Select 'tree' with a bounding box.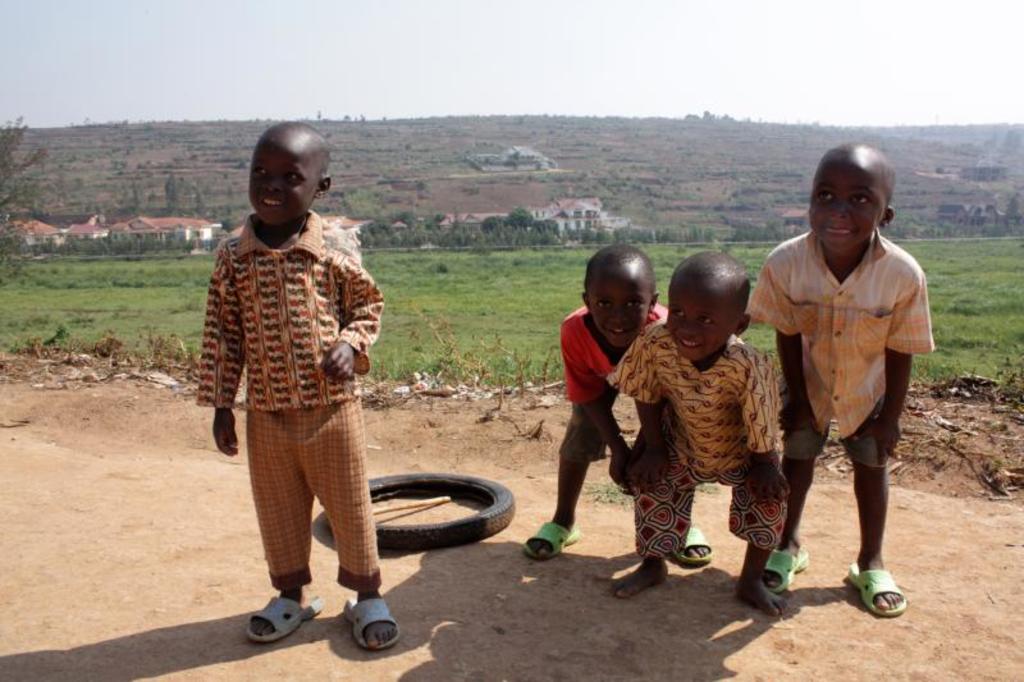
[left=0, top=116, right=46, bottom=303].
